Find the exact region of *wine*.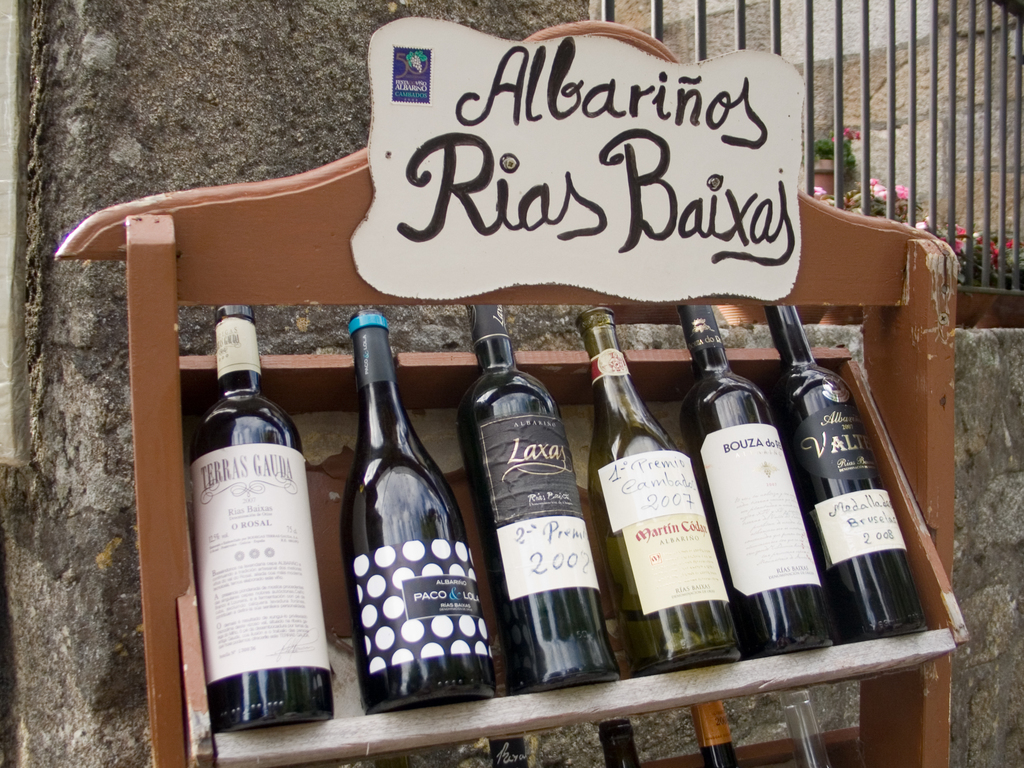
Exact region: left=689, top=294, right=833, bottom=662.
